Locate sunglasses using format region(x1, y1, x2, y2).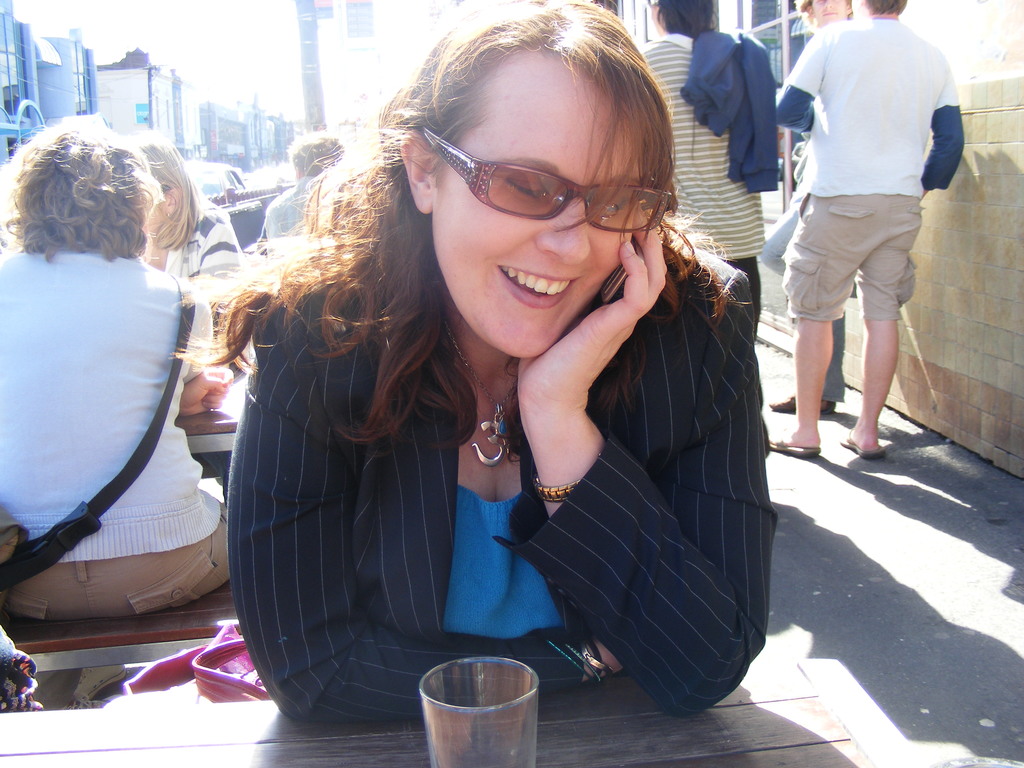
region(420, 130, 670, 233).
